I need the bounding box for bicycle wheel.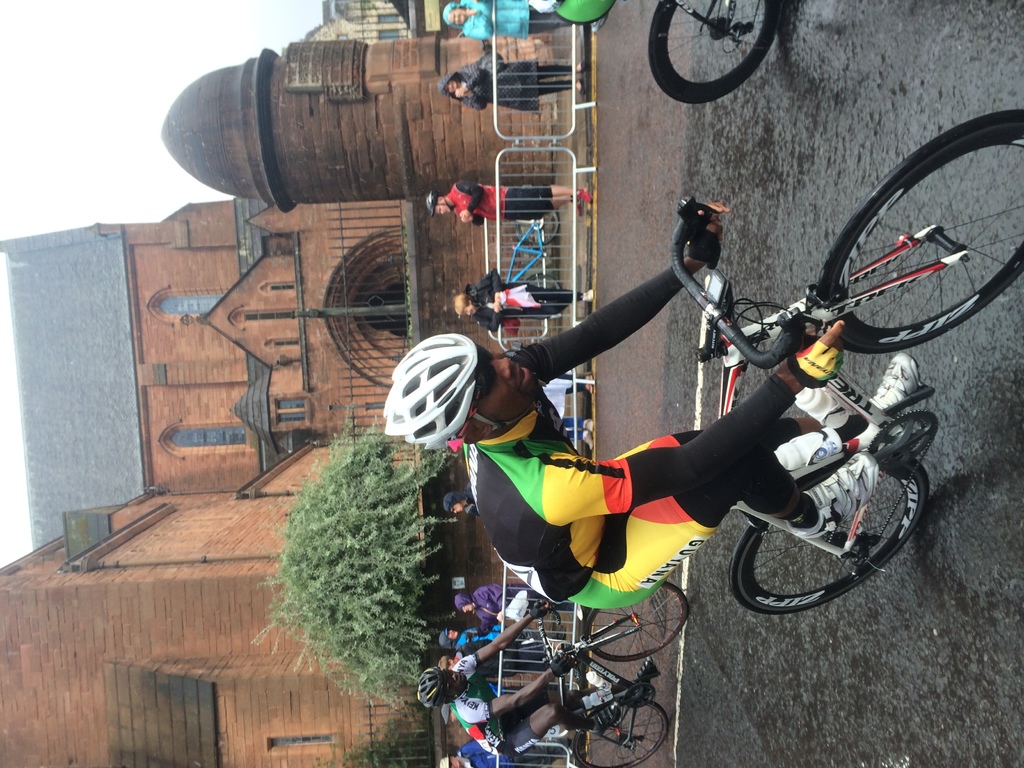
Here it is: {"x1": 572, "y1": 700, "x2": 666, "y2": 767}.
